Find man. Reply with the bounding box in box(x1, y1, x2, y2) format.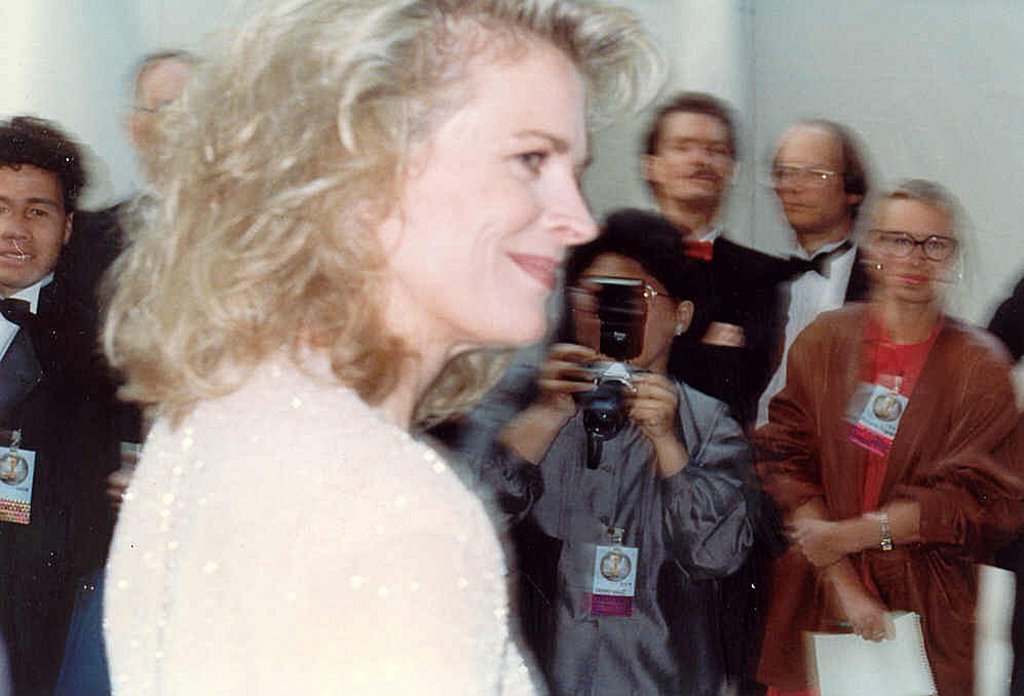
box(642, 90, 795, 432).
